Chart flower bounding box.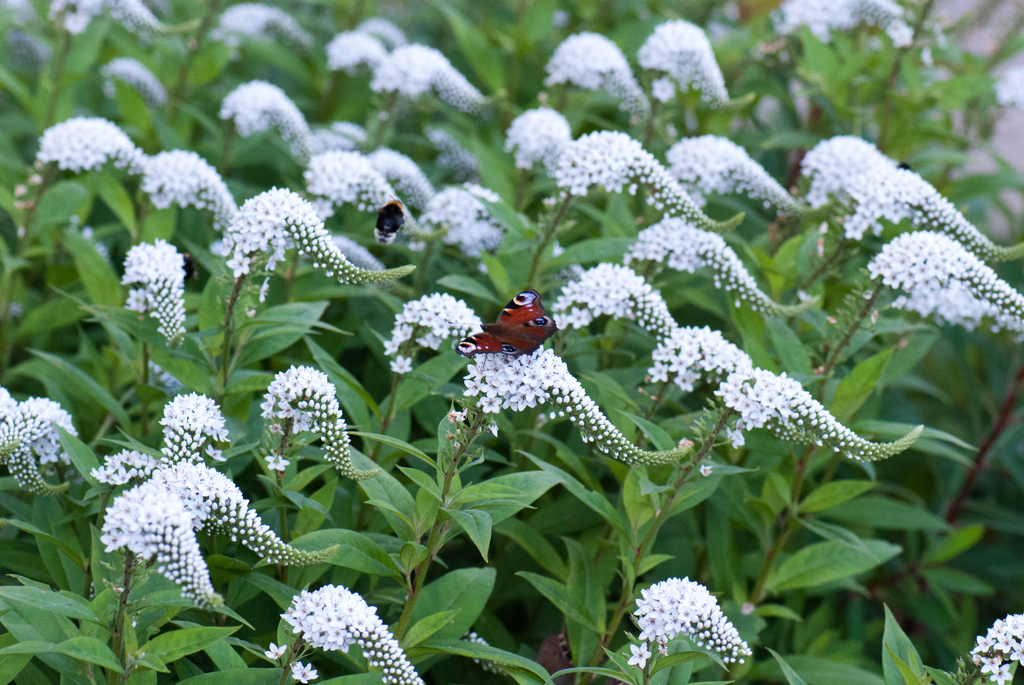
Charted: bbox(641, 15, 729, 101).
